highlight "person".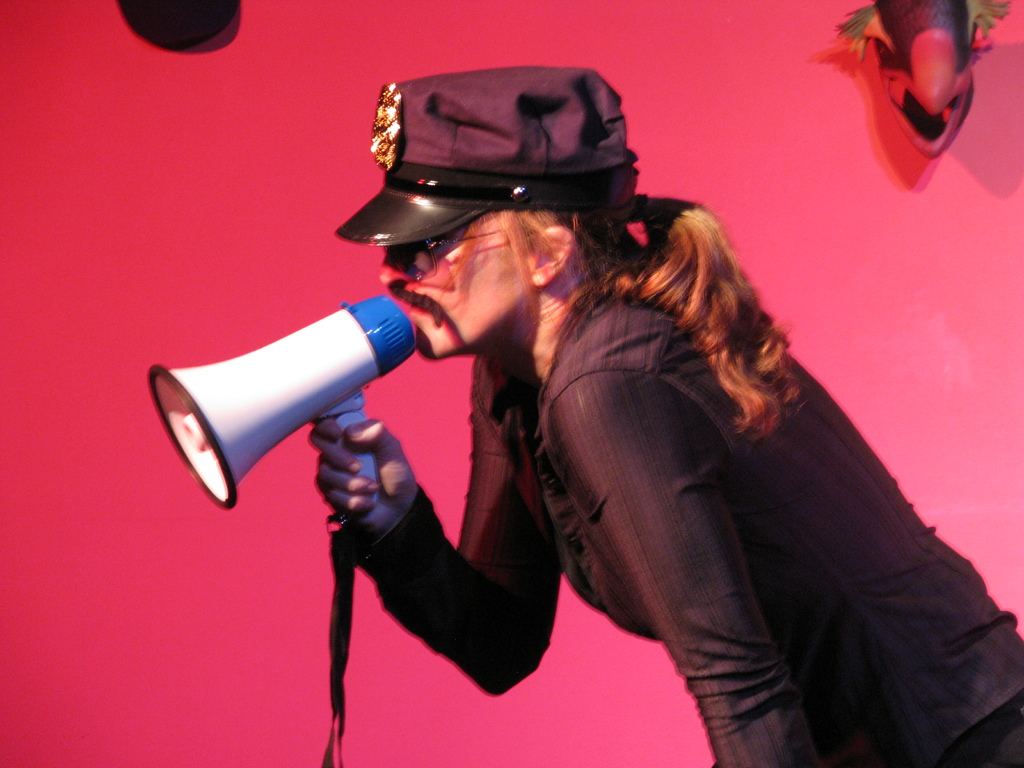
Highlighted region: locate(306, 68, 1021, 767).
